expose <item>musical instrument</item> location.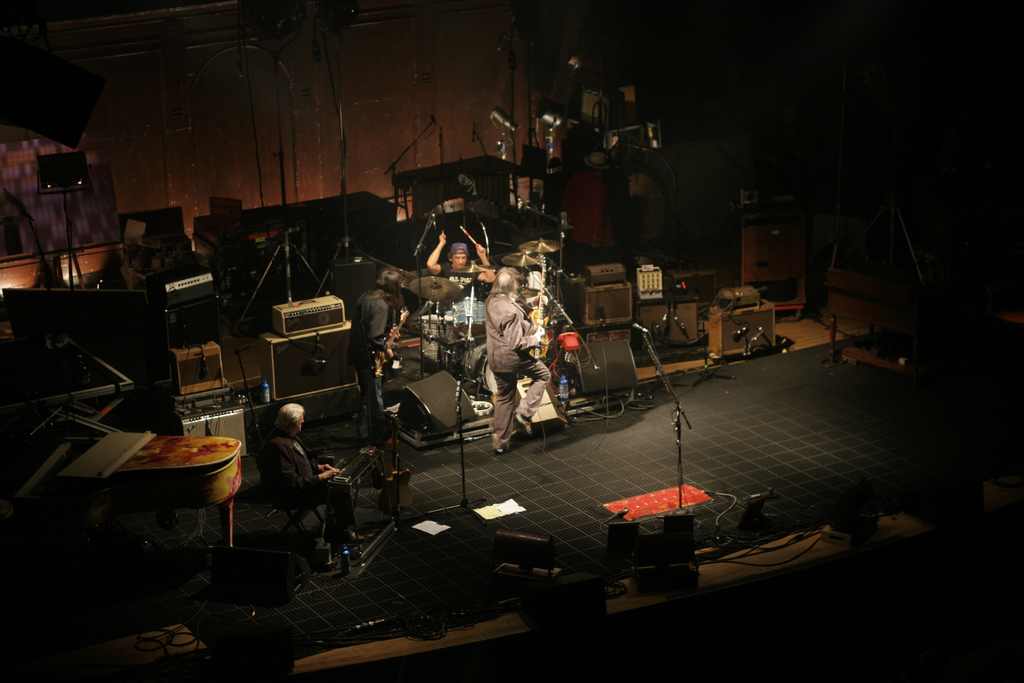
Exposed at bbox=[530, 252, 550, 370].
